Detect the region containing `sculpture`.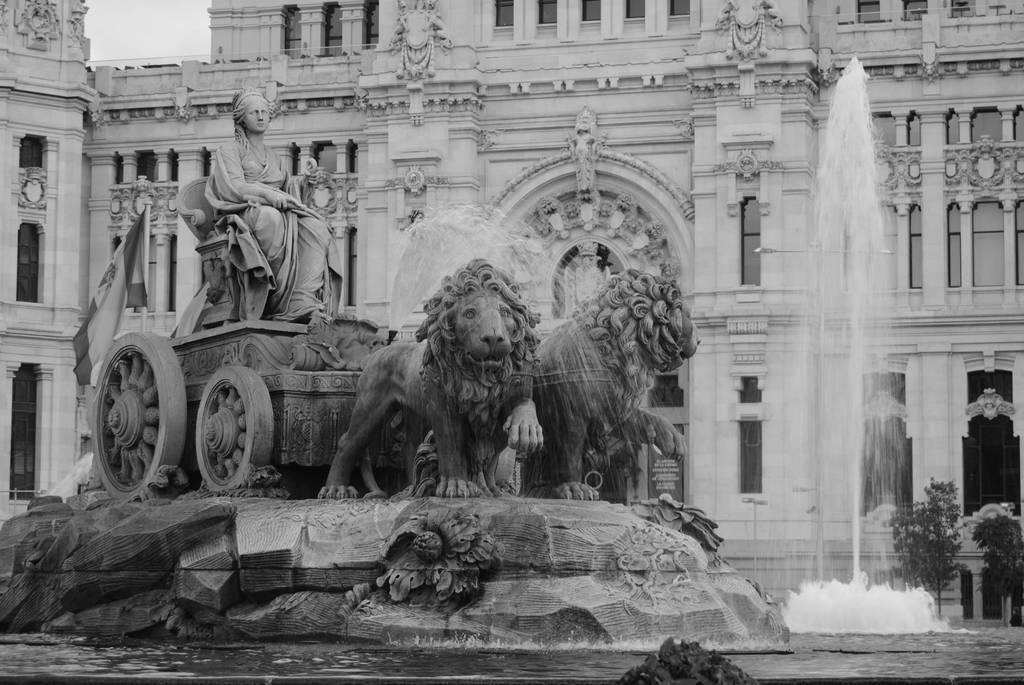
{"x1": 736, "y1": 151, "x2": 756, "y2": 176}.
